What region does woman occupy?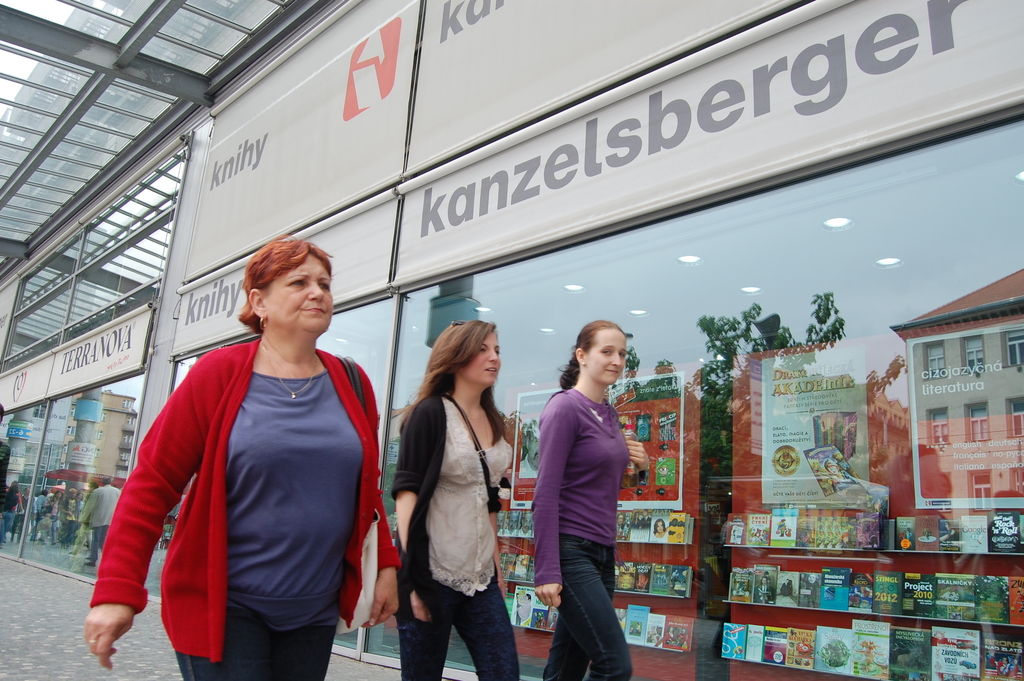
rect(532, 320, 650, 680).
